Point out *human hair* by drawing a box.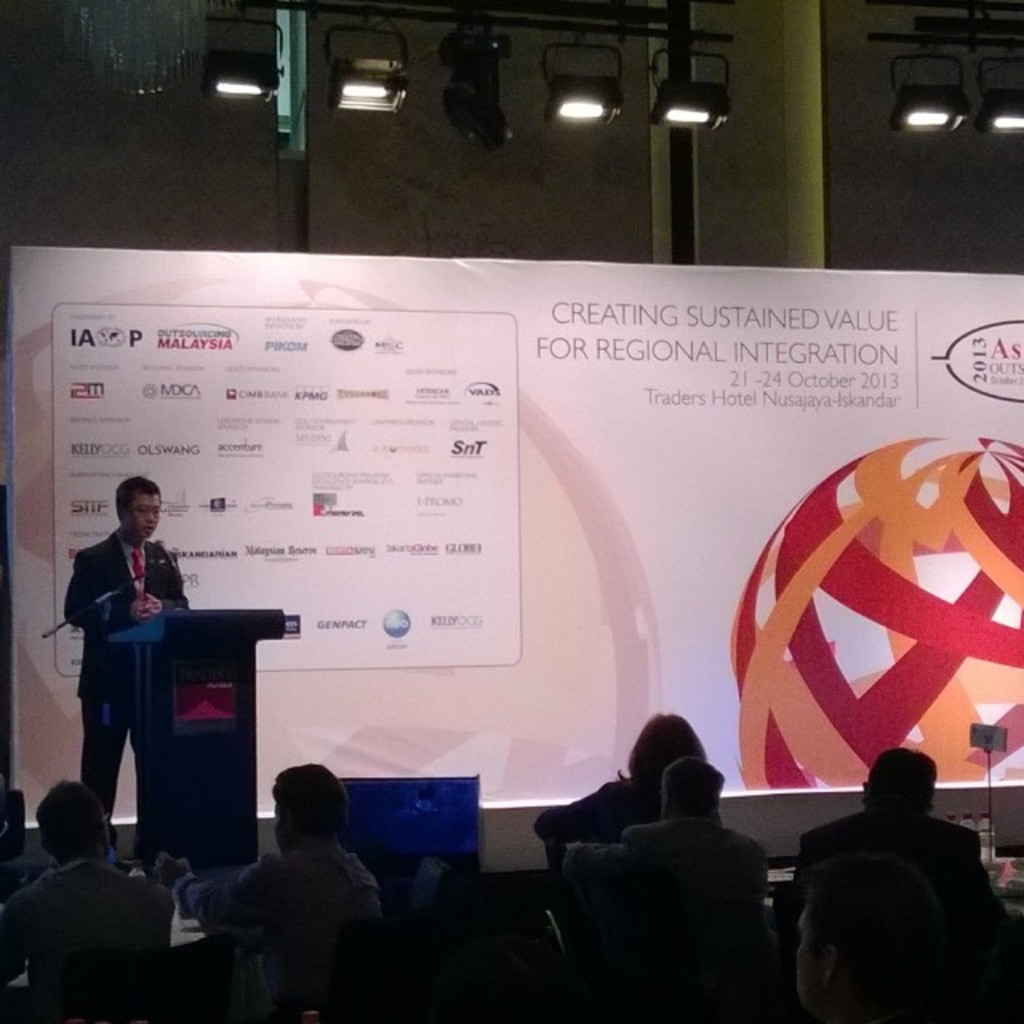
Rect(270, 762, 350, 835).
